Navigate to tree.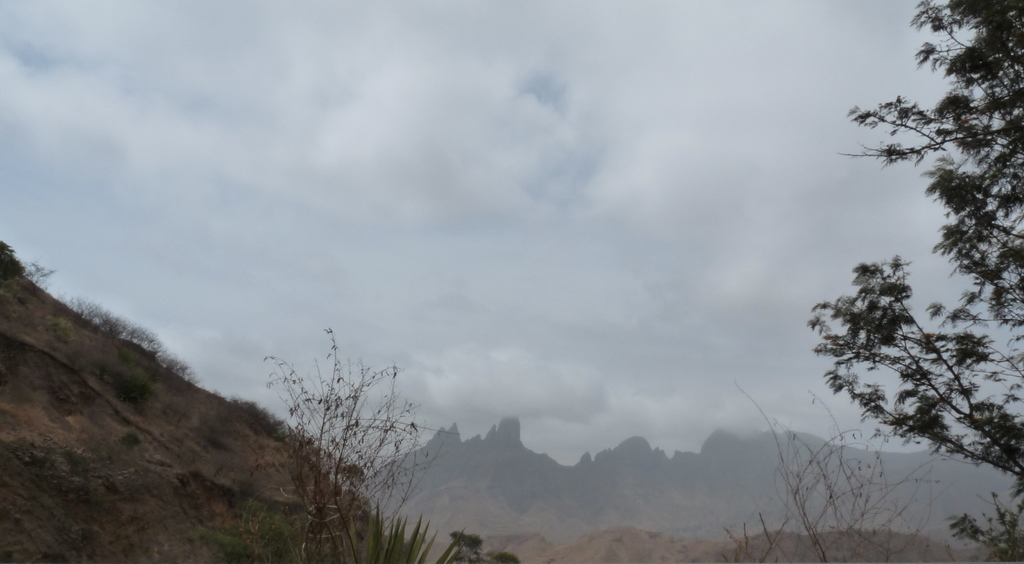
Navigation target: box(812, 0, 1023, 563).
